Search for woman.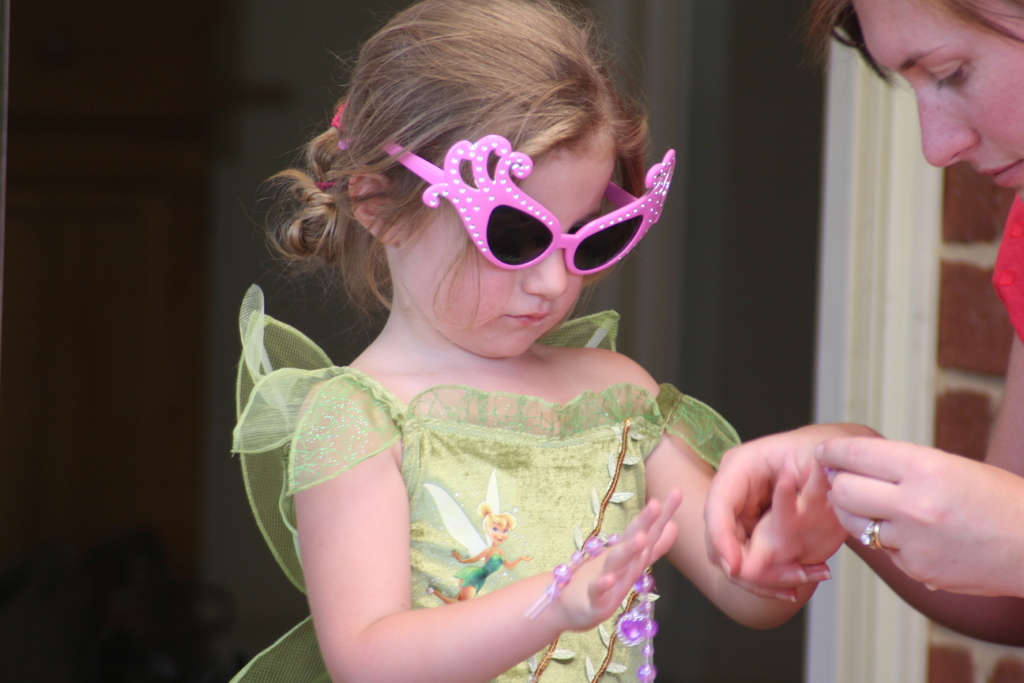
Found at l=229, t=0, r=827, b=682.
